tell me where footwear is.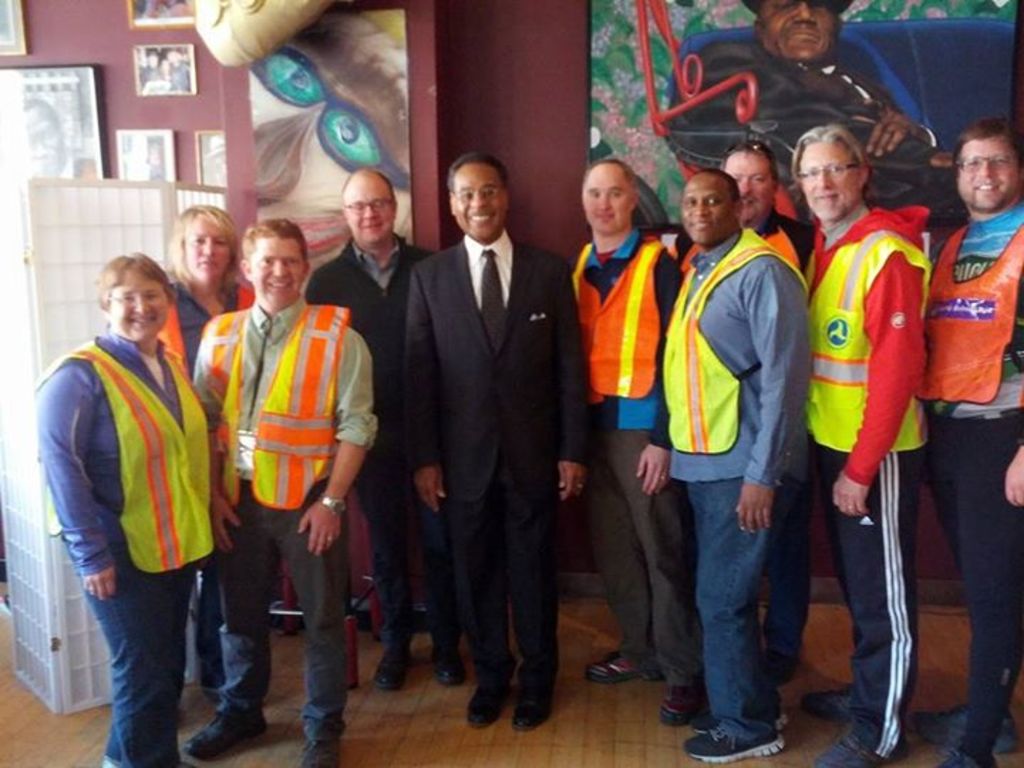
footwear is at bbox(929, 735, 993, 767).
